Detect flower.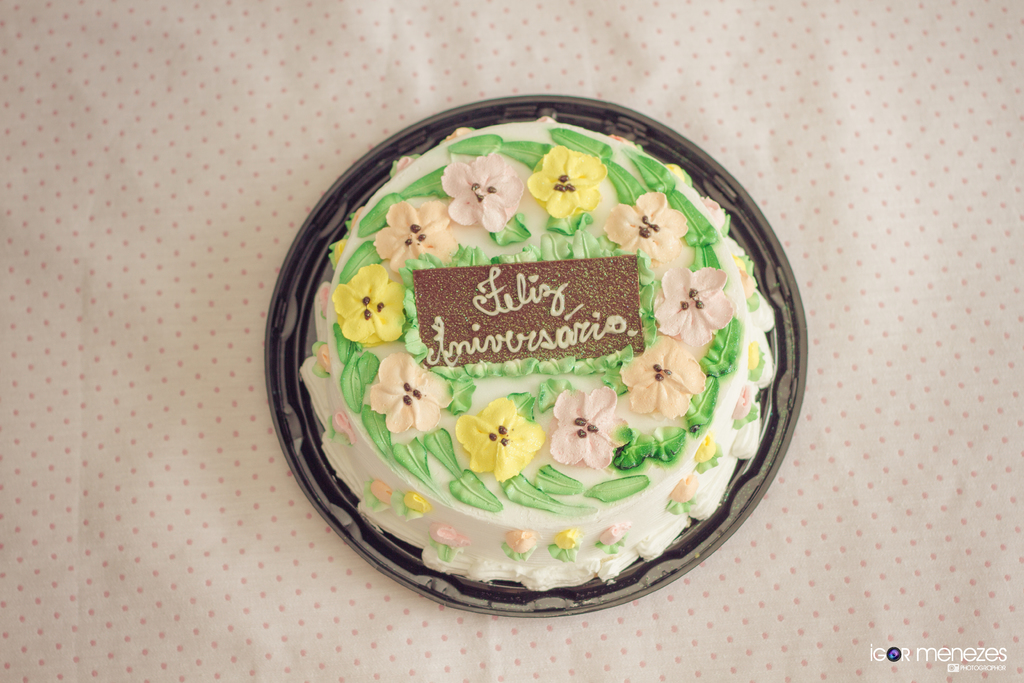
Detected at pyautogui.locateOnScreen(551, 381, 635, 470).
